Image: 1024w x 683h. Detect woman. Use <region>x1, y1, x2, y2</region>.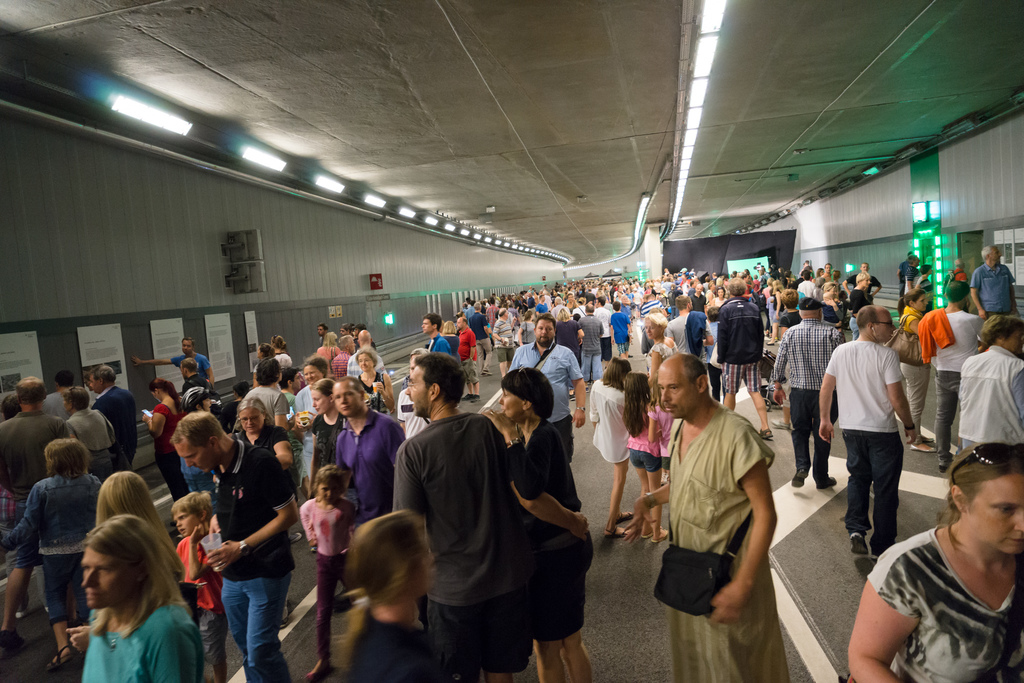
<region>81, 515, 204, 682</region>.
